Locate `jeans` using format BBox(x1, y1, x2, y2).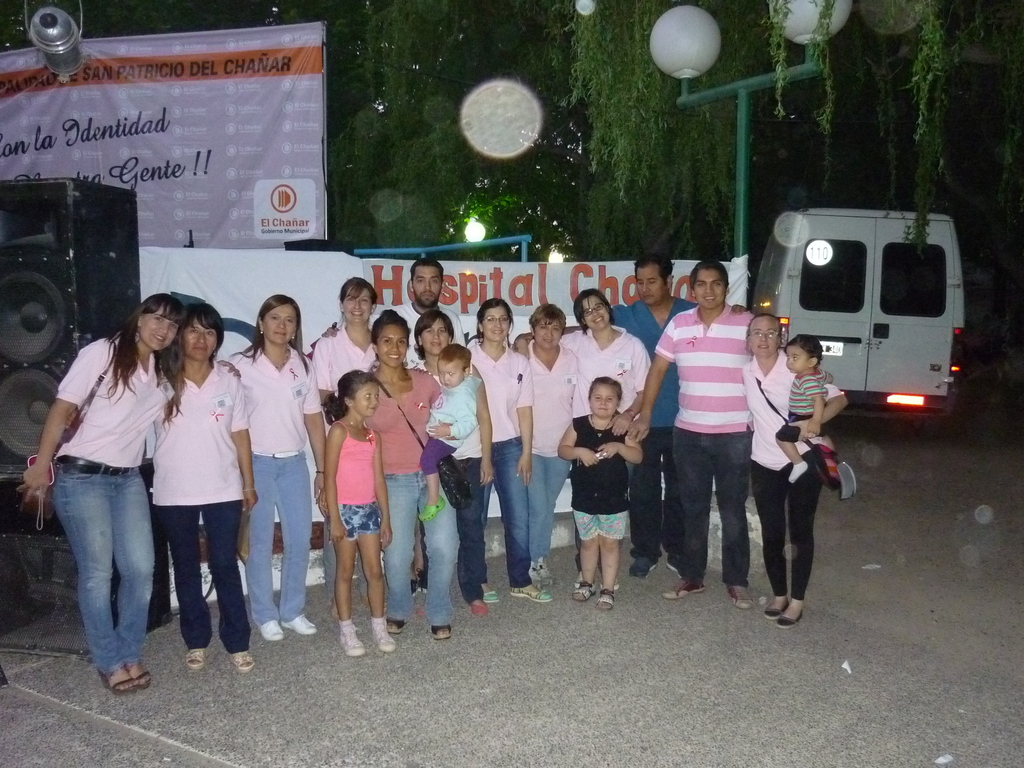
BBox(527, 445, 570, 555).
